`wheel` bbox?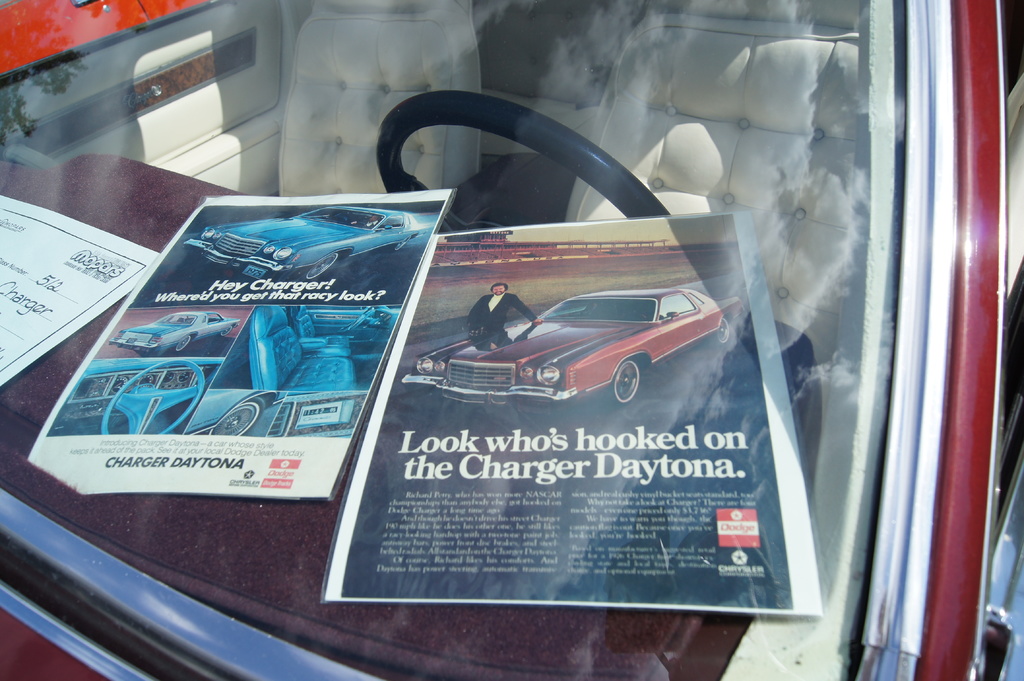
x1=714, y1=315, x2=728, y2=342
